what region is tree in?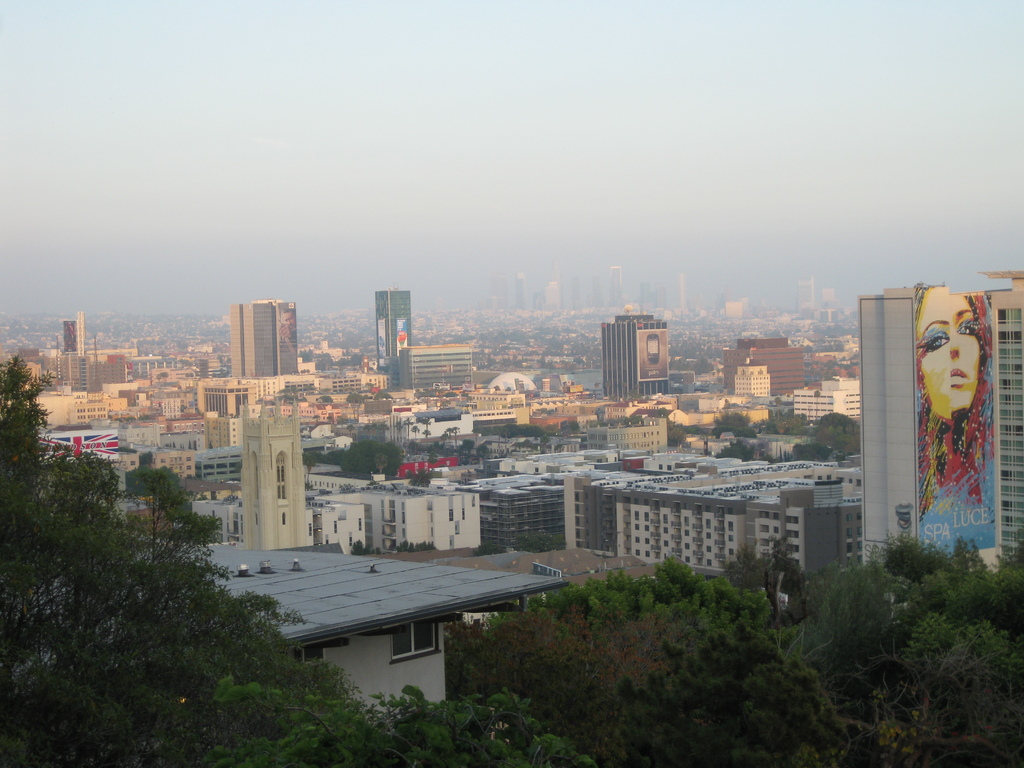
box(202, 674, 598, 767).
